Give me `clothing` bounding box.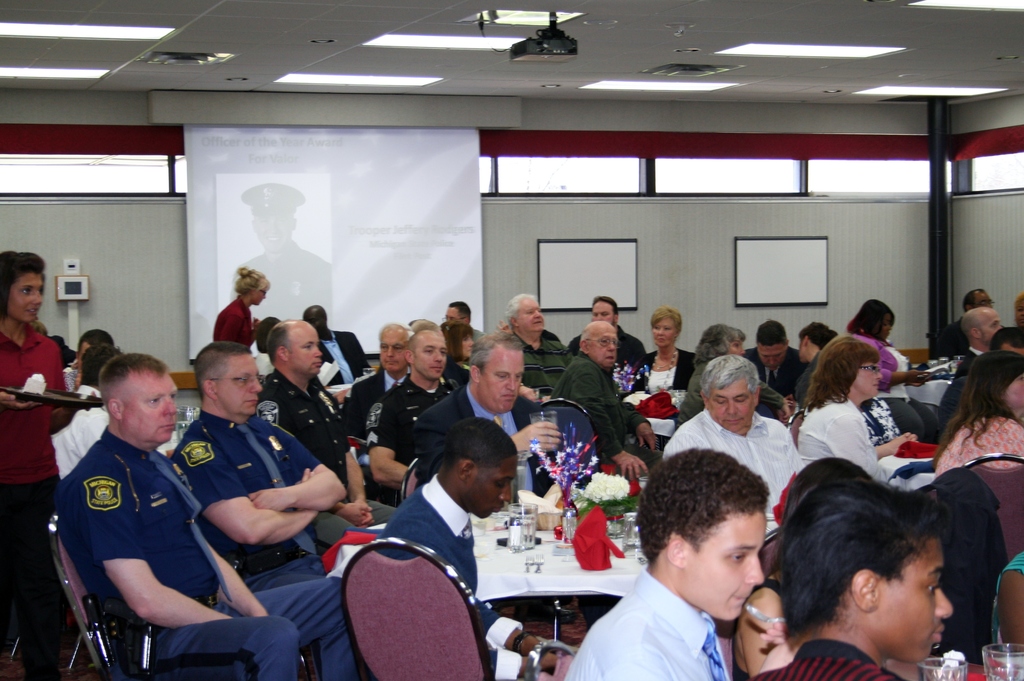
(x1=522, y1=340, x2=566, y2=390).
